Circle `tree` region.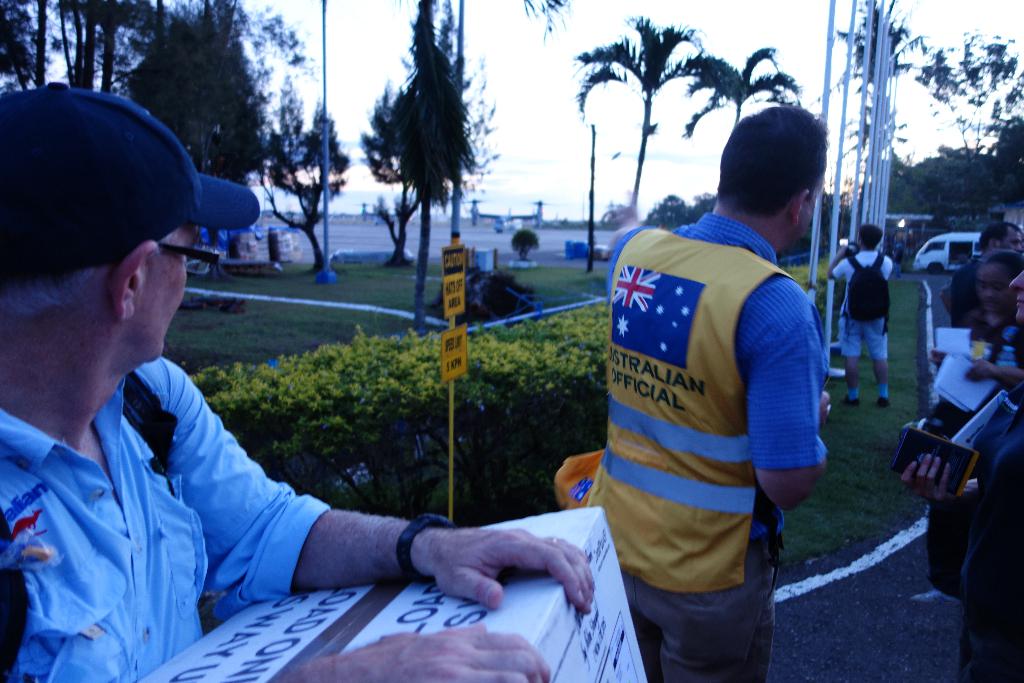
Region: 258, 81, 340, 239.
